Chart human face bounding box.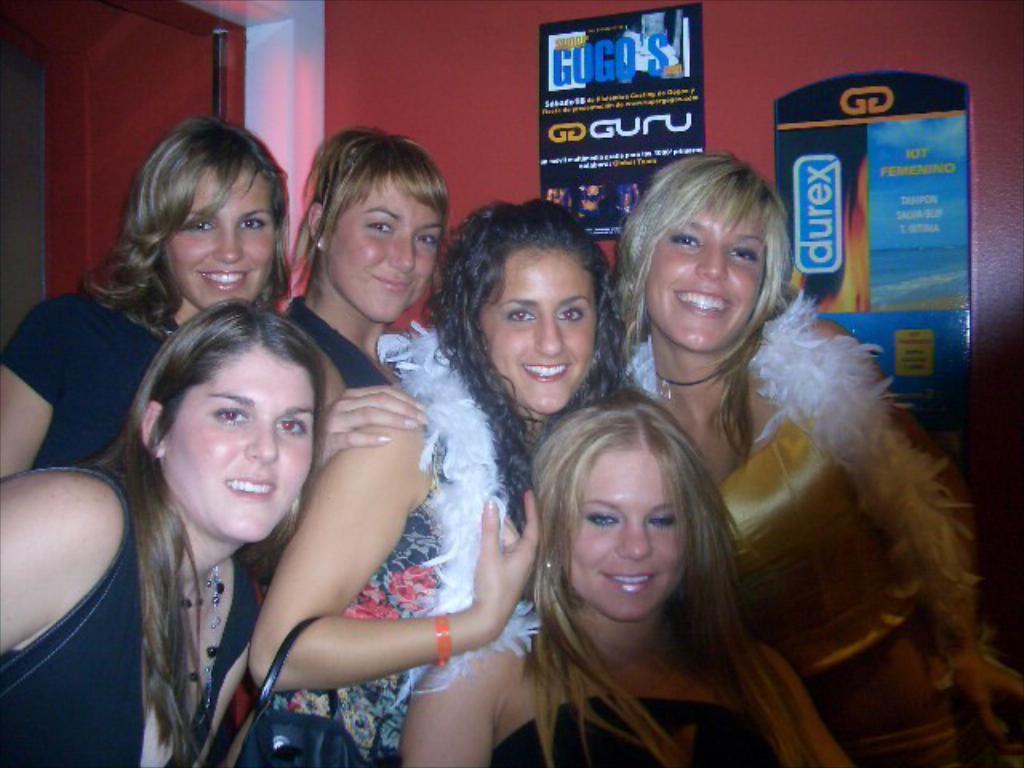
Charted: {"x1": 163, "y1": 157, "x2": 270, "y2": 317}.
